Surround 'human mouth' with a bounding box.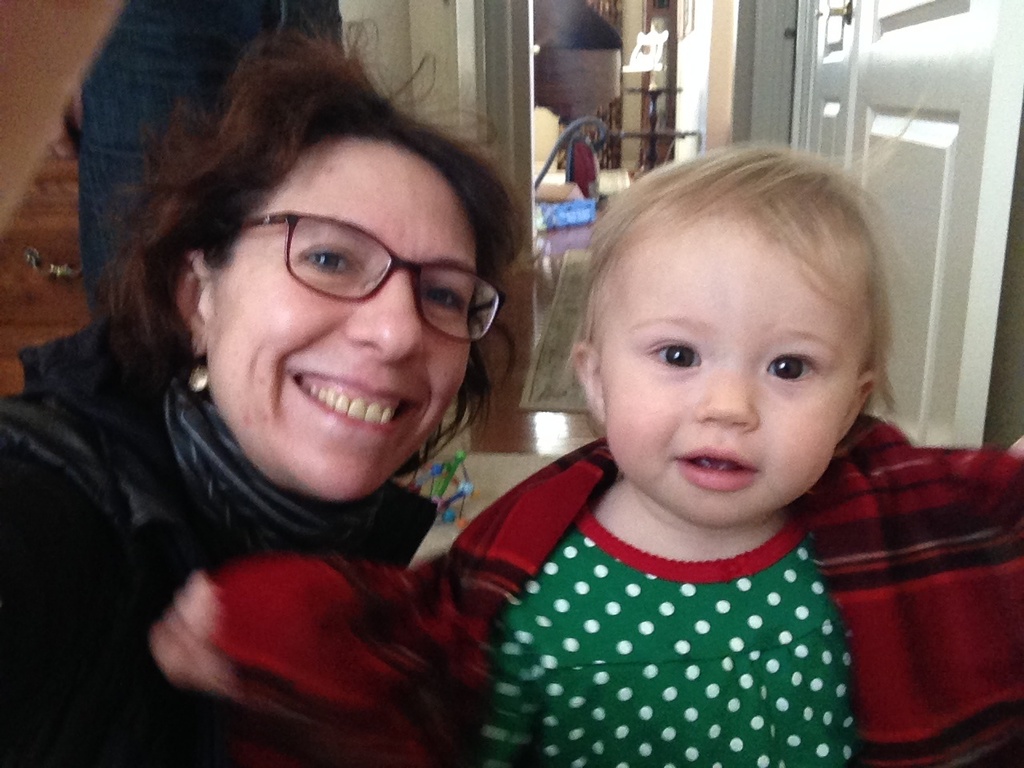
x1=291, y1=374, x2=422, y2=430.
